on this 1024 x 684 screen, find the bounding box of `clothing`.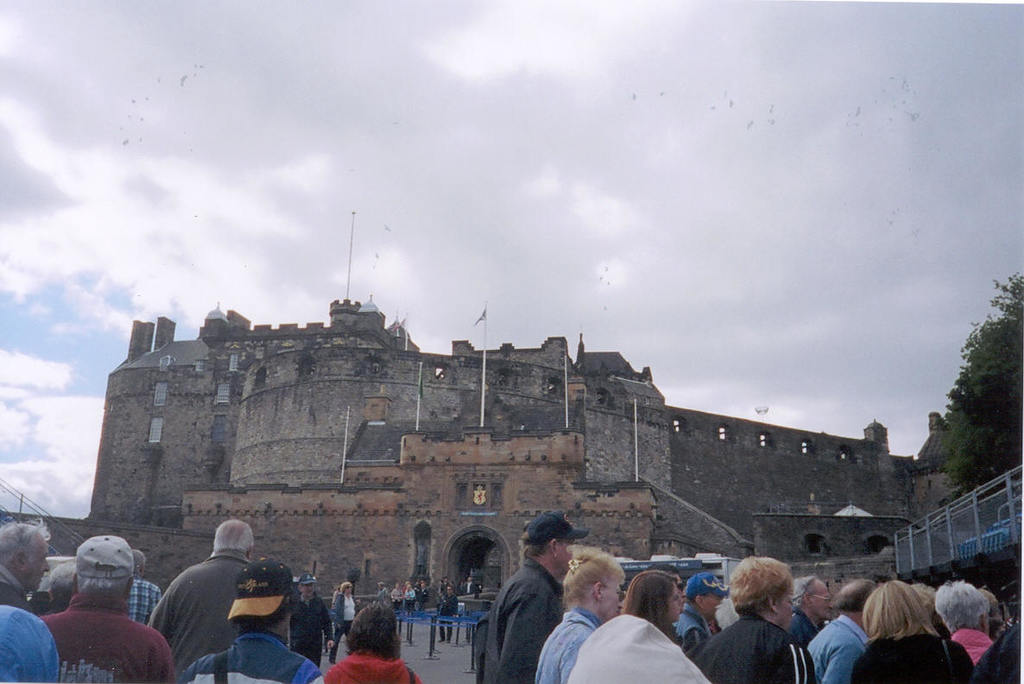
Bounding box: 850 631 975 683.
